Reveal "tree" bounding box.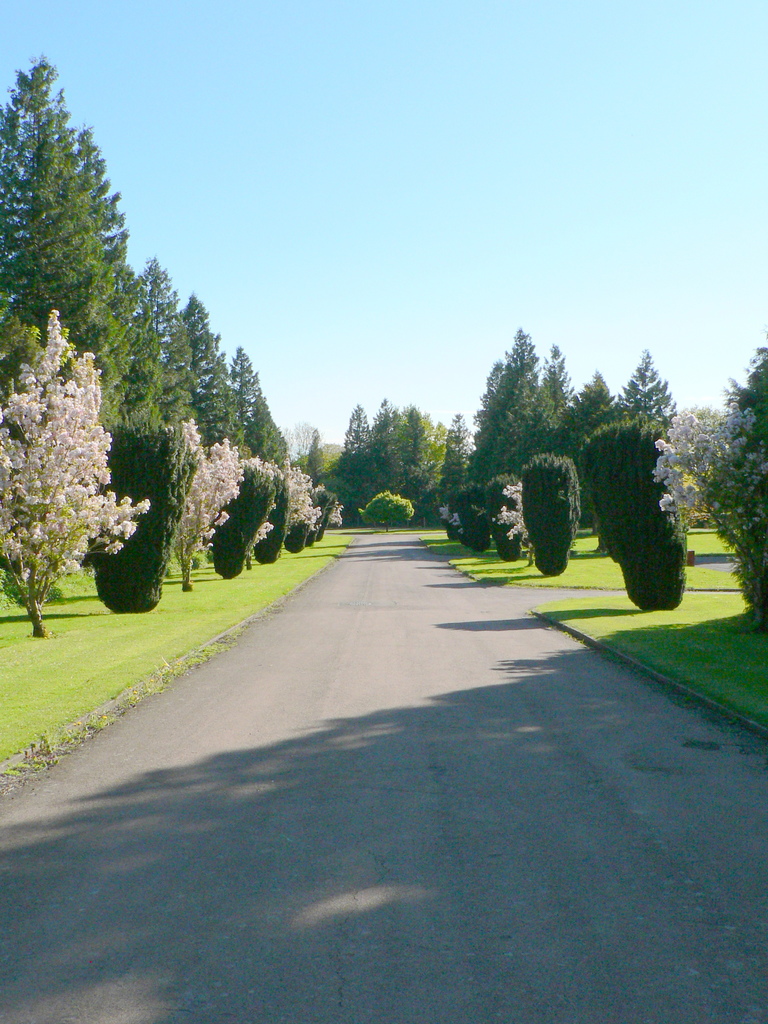
Revealed: rect(710, 355, 767, 627).
